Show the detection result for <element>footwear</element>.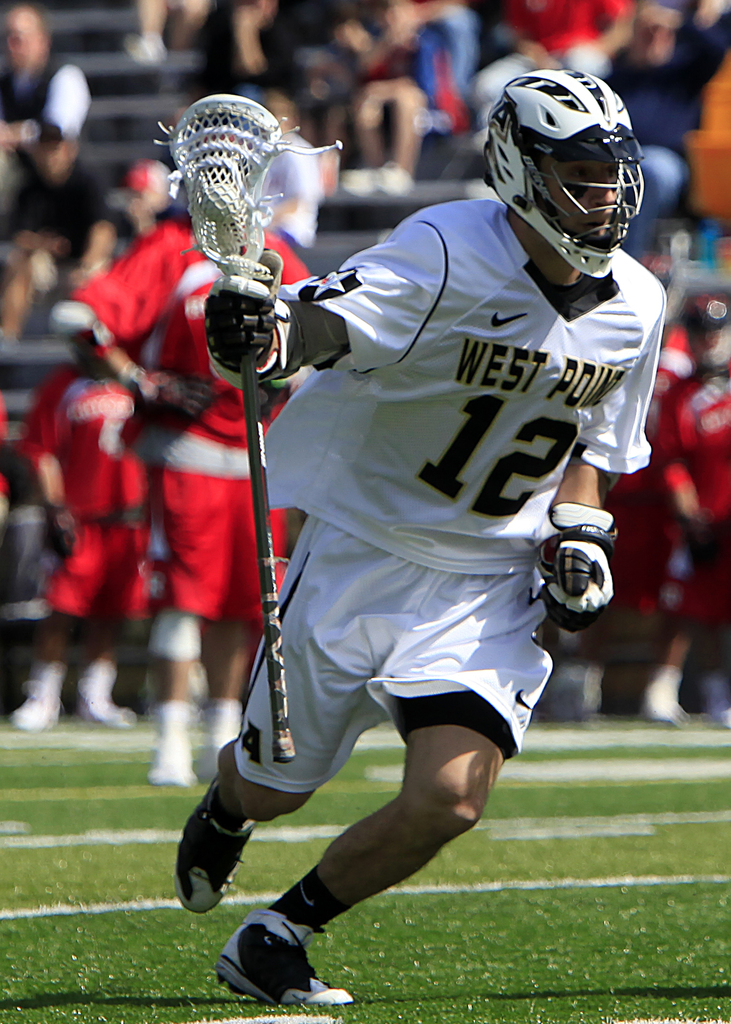
(x1=8, y1=674, x2=67, y2=732).
